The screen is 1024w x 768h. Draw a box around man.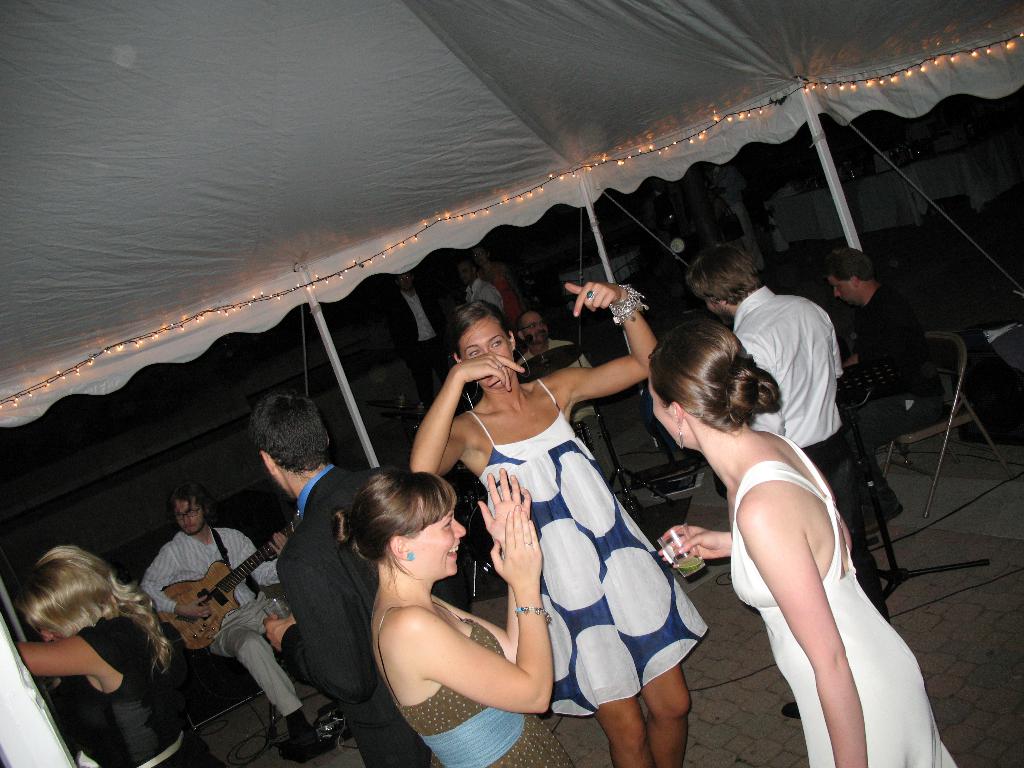
x1=387 y1=268 x2=465 y2=429.
